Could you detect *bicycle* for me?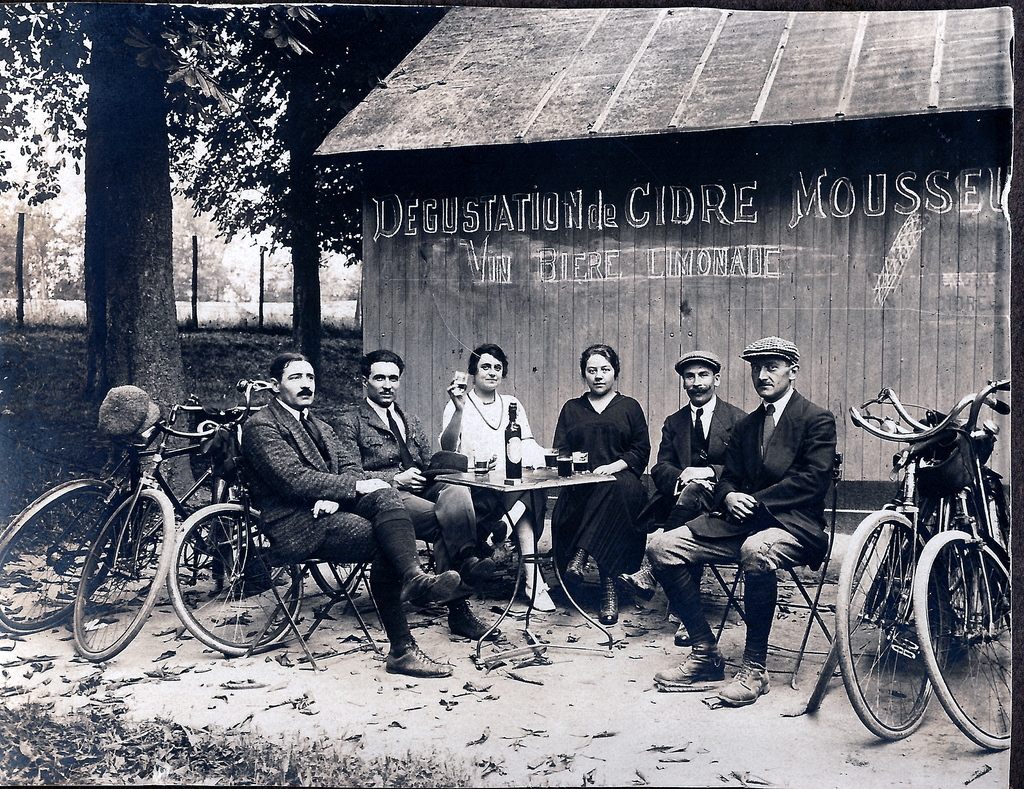
Detection result: 832,392,1010,742.
